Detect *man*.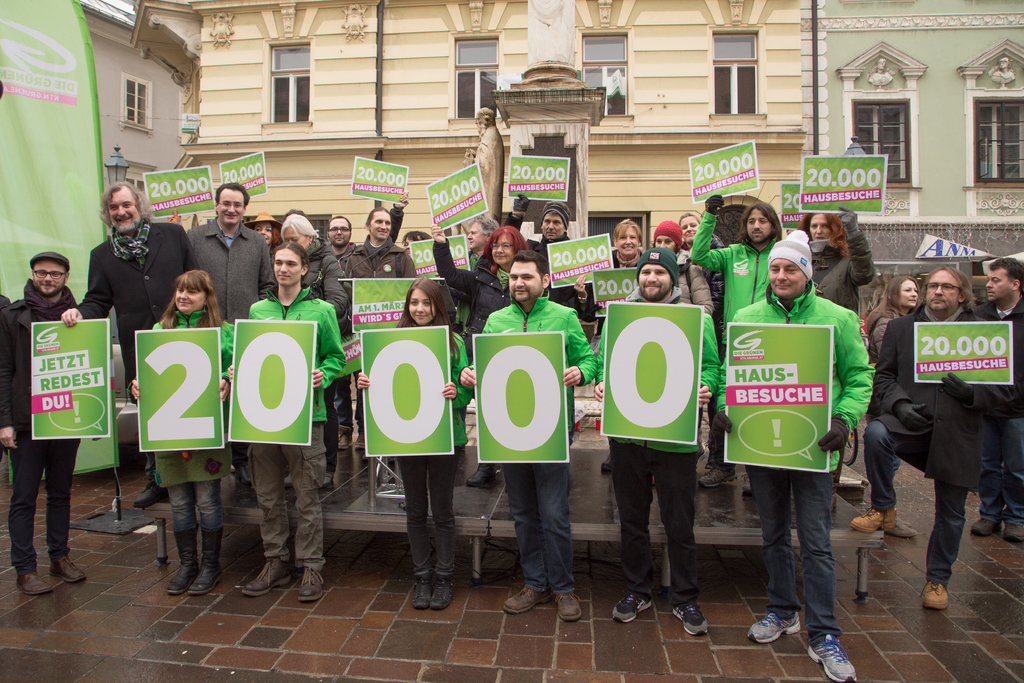
Detected at [342,205,406,286].
